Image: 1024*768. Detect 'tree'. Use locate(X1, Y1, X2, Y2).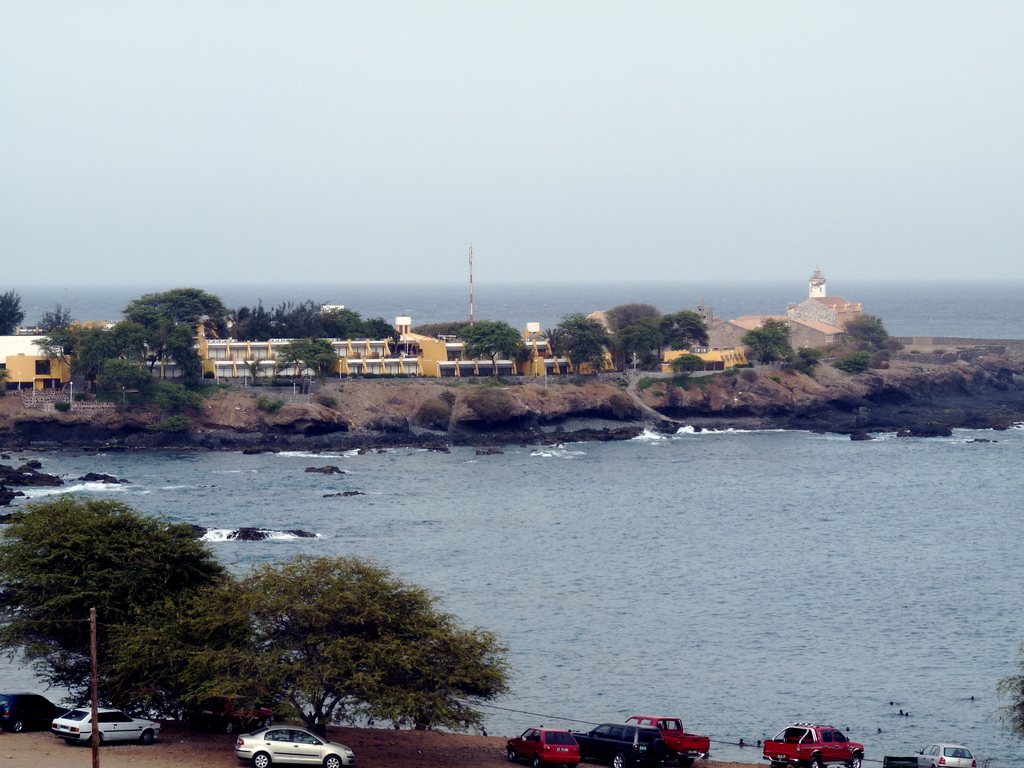
locate(614, 324, 664, 381).
